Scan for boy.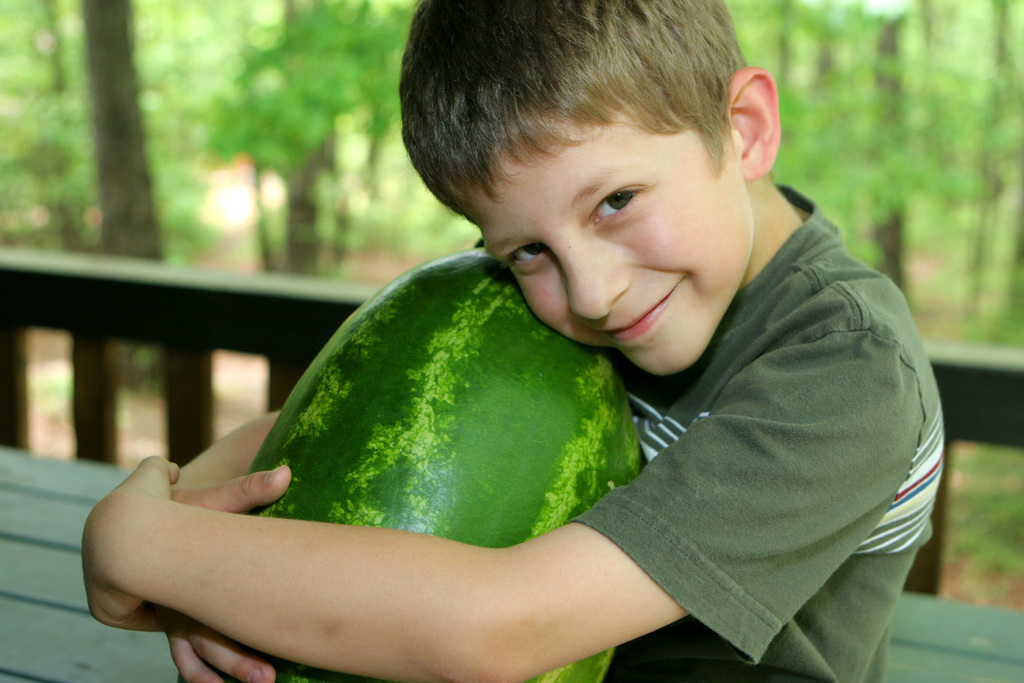
Scan result: bbox=[83, 0, 940, 682].
